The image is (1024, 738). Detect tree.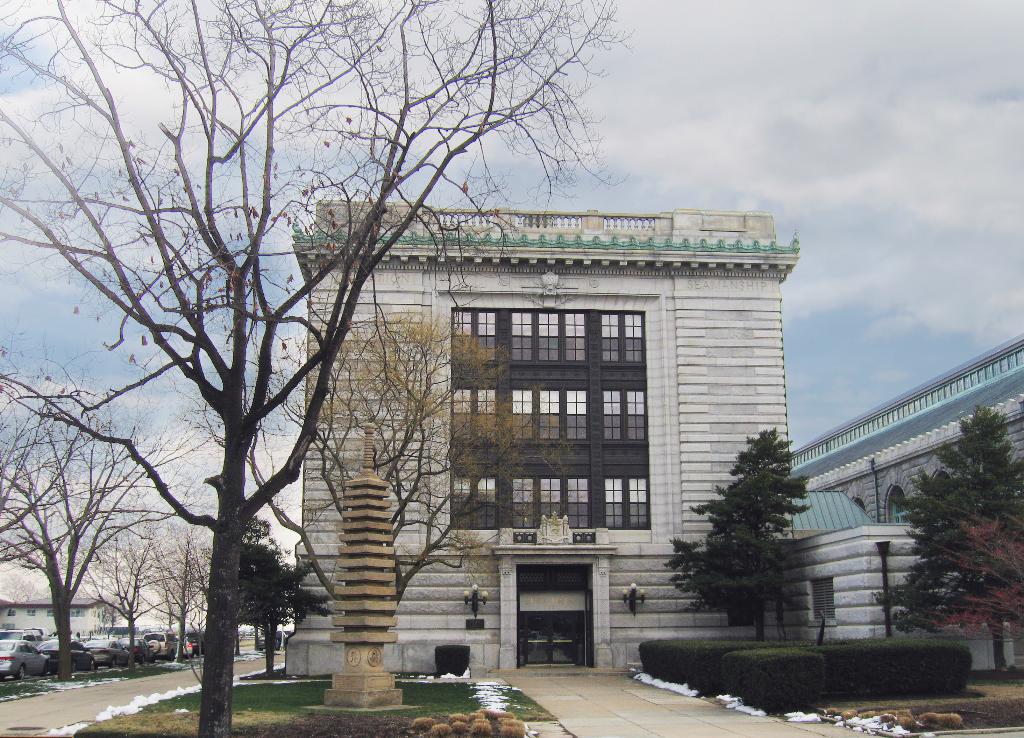
Detection: box(871, 404, 1023, 669).
